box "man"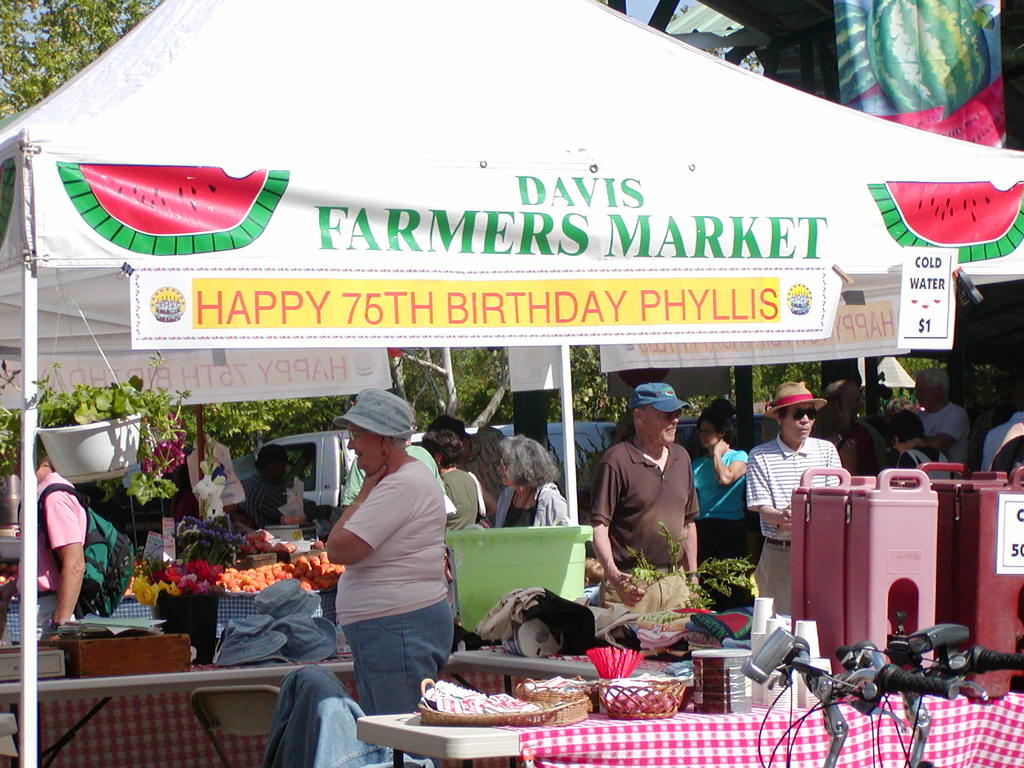
{"left": 913, "top": 365, "right": 975, "bottom": 487}
